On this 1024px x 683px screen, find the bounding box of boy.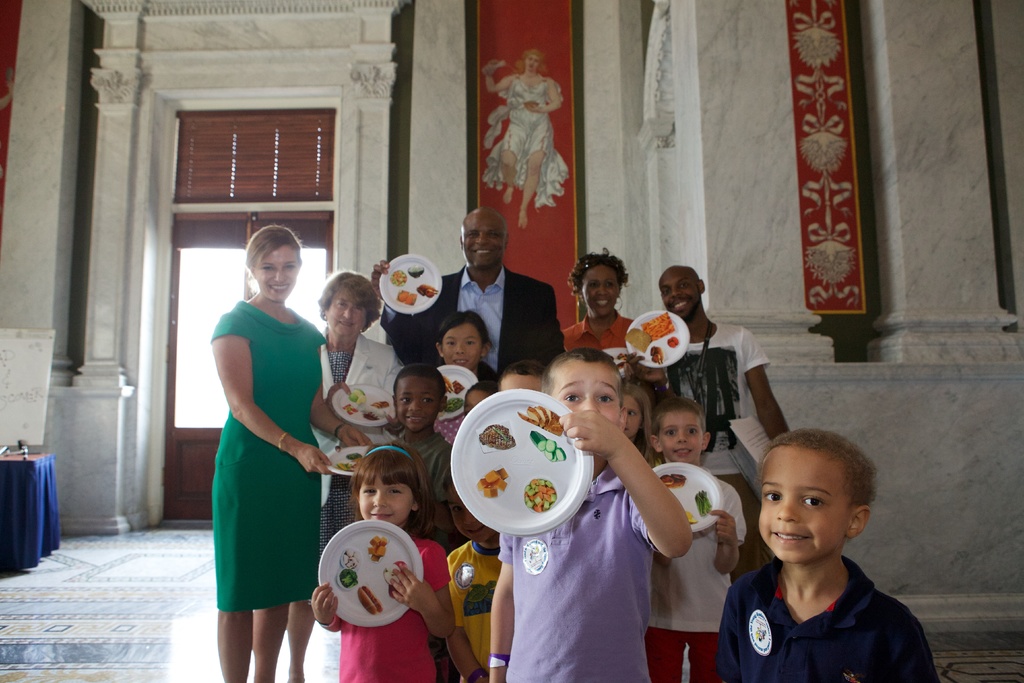
Bounding box: 640/394/747/682.
